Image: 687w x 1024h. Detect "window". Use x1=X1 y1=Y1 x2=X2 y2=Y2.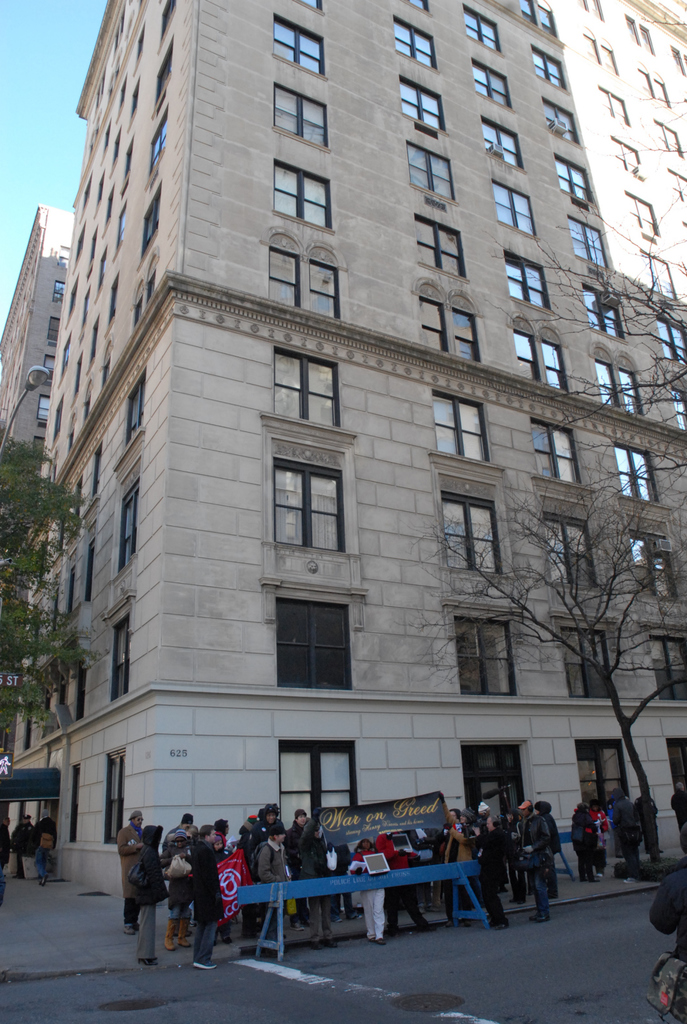
x1=491 y1=181 x2=535 y2=237.
